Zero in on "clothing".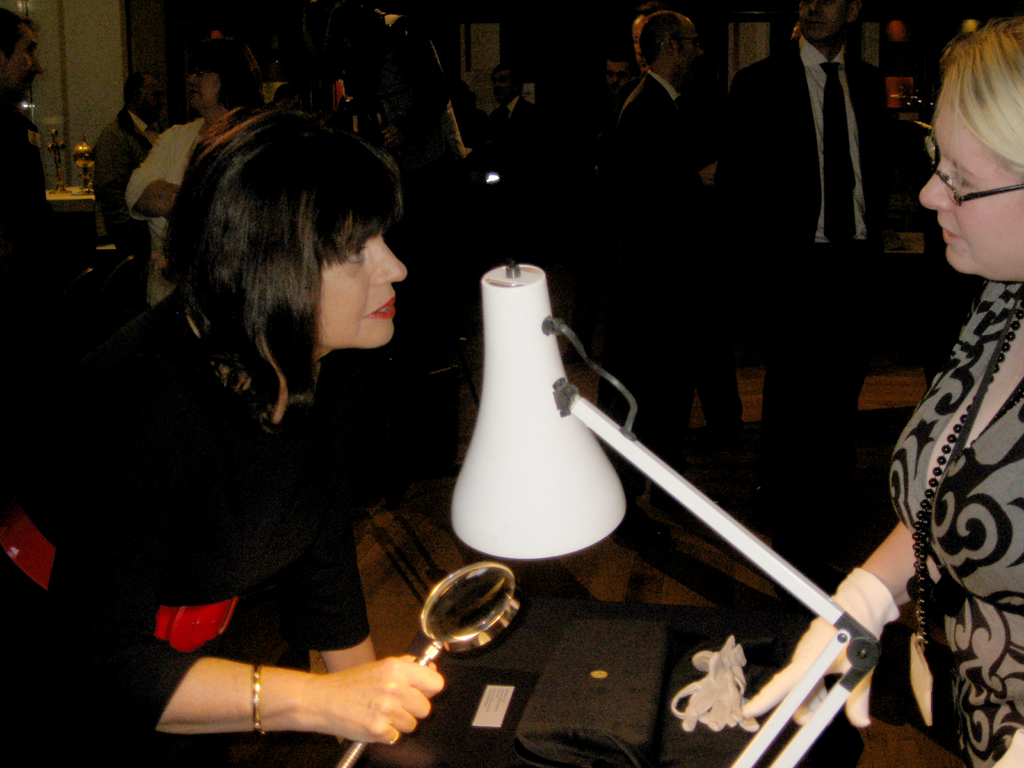
Zeroed in: select_region(84, 111, 154, 253).
